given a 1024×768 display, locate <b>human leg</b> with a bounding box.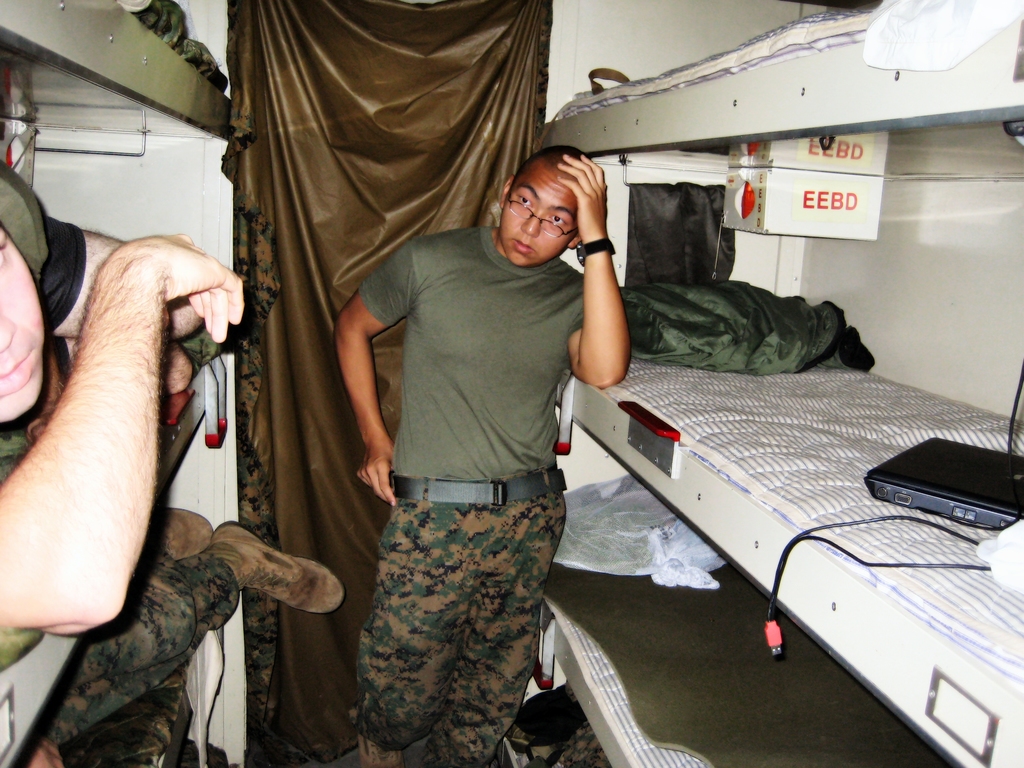
Located: <bbox>34, 509, 341, 756</bbox>.
